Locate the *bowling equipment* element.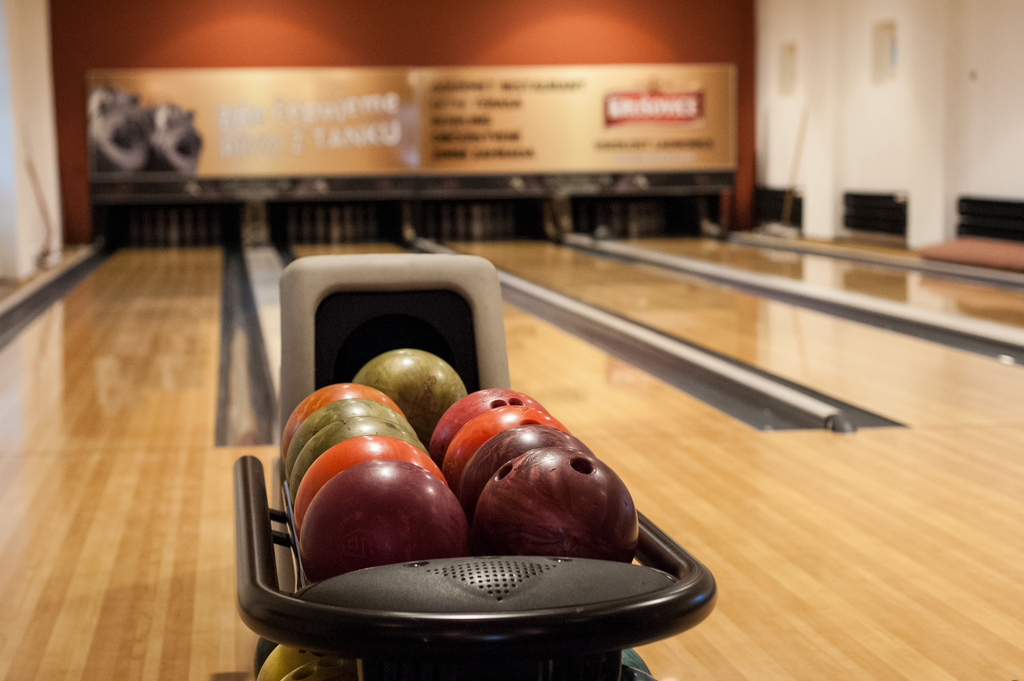
Element bbox: <region>420, 190, 556, 245</region>.
